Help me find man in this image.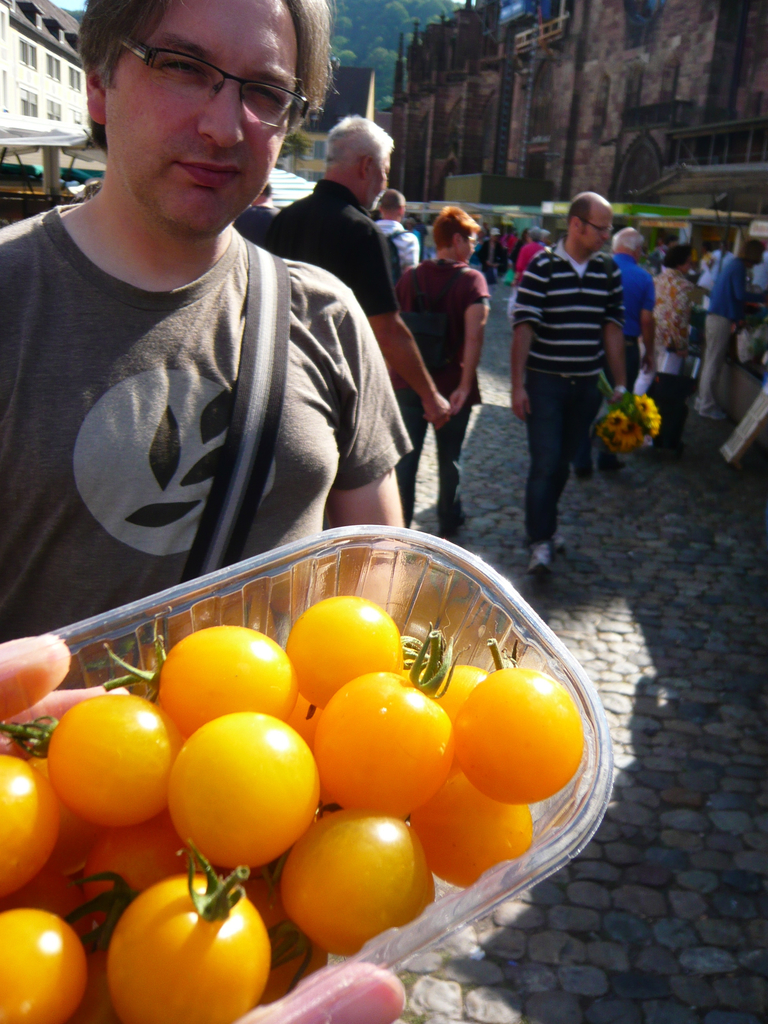
Found it: [x1=494, y1=195, x2=655, y2=563].
